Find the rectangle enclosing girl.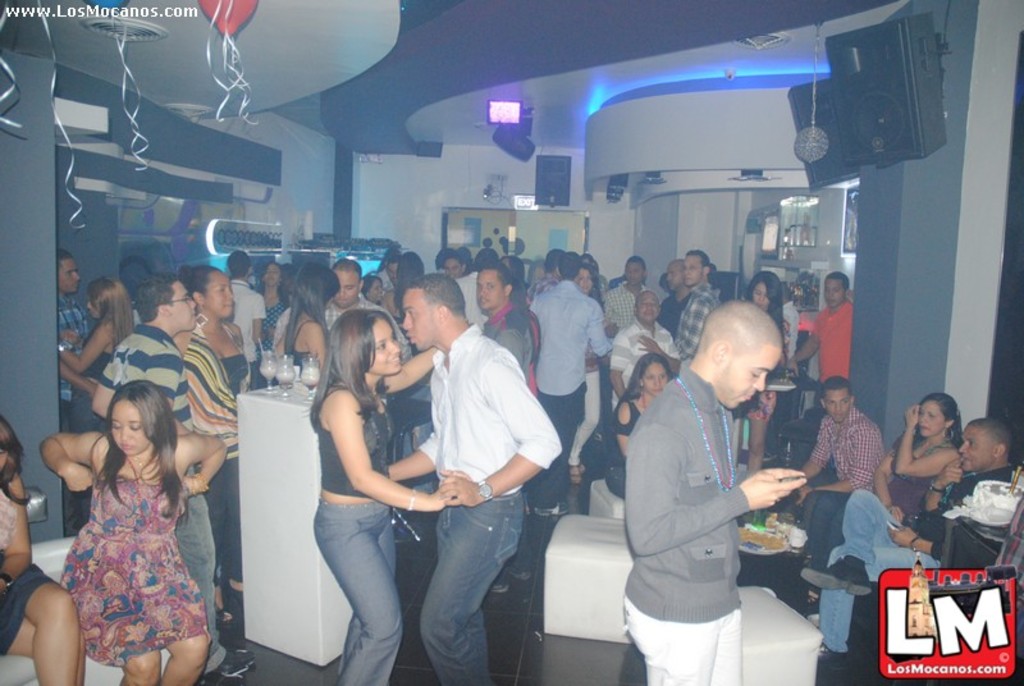
0 413 83 685.
